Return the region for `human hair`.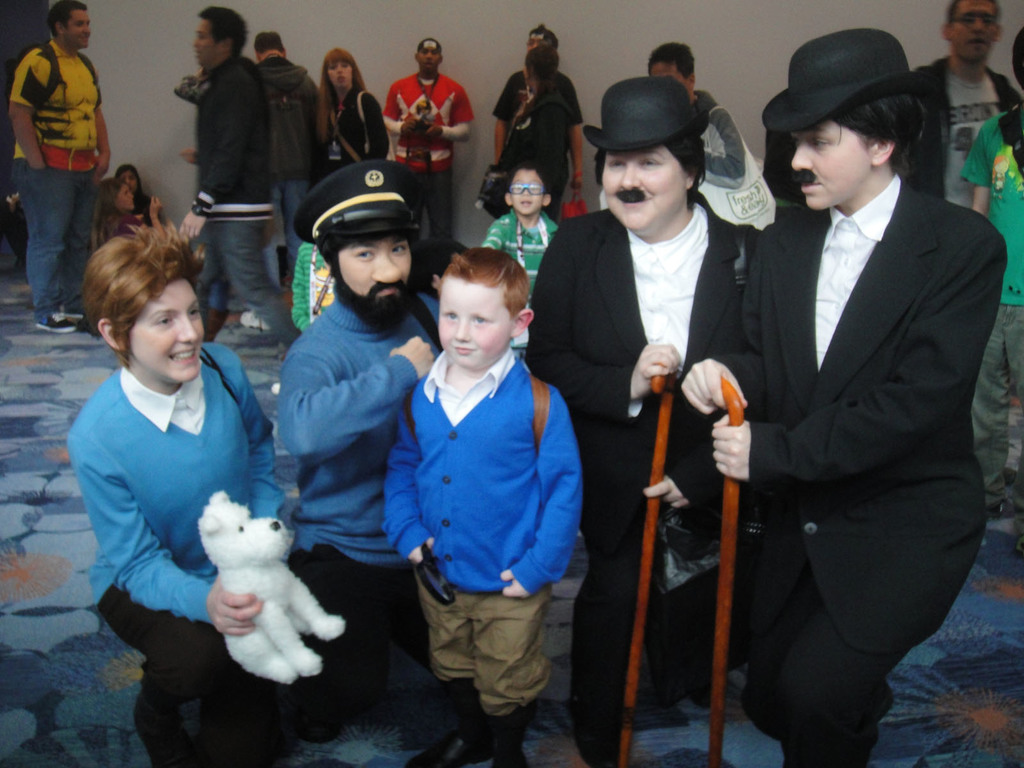
locate(251, 30, 282, 53).
